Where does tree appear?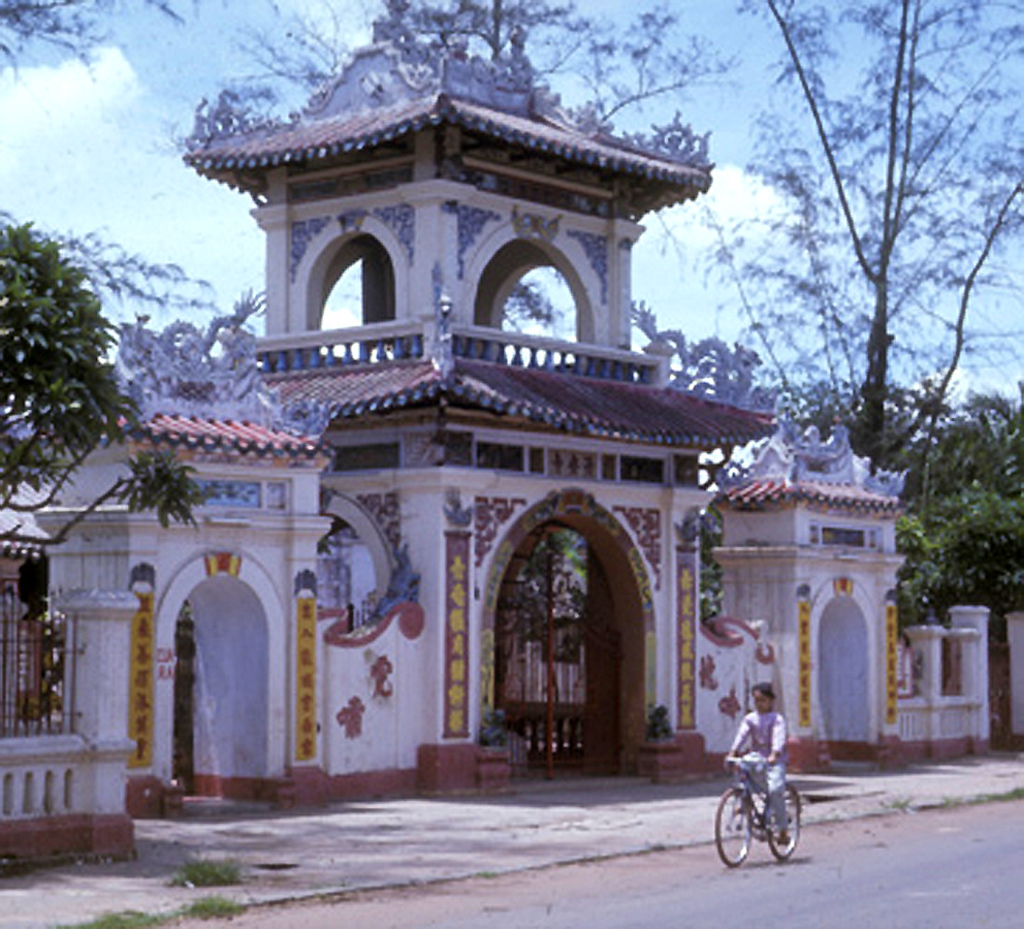
Appears at 942,485,1023,667.
